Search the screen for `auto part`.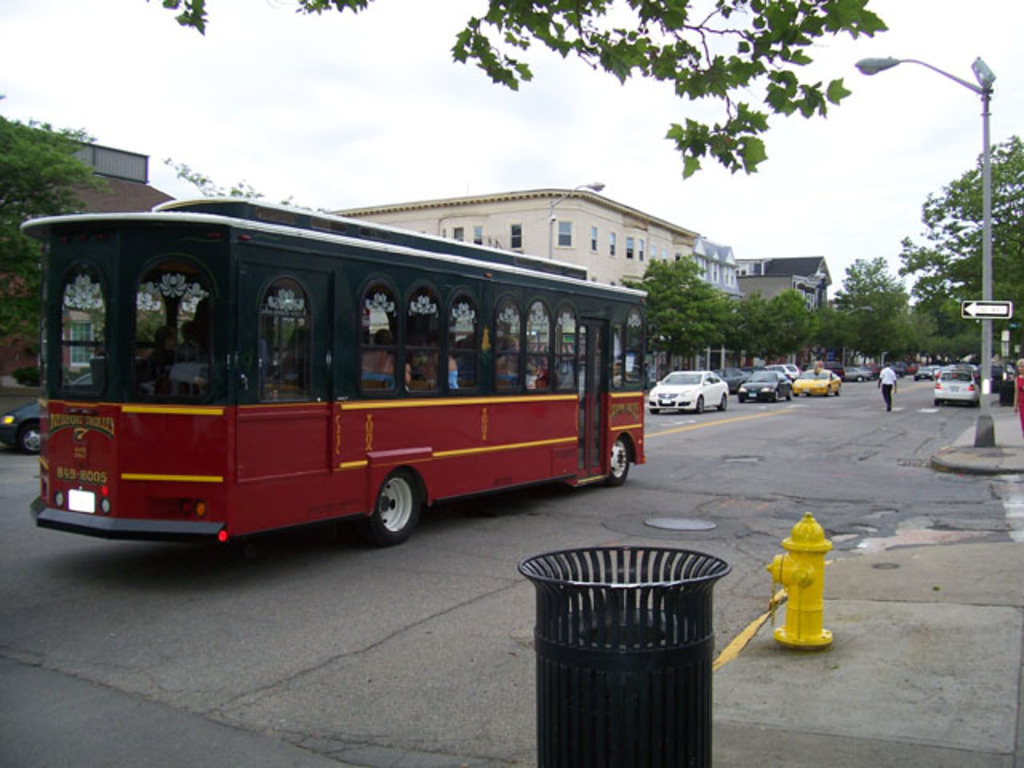
Found at rect(42, 267, 128, 405).
